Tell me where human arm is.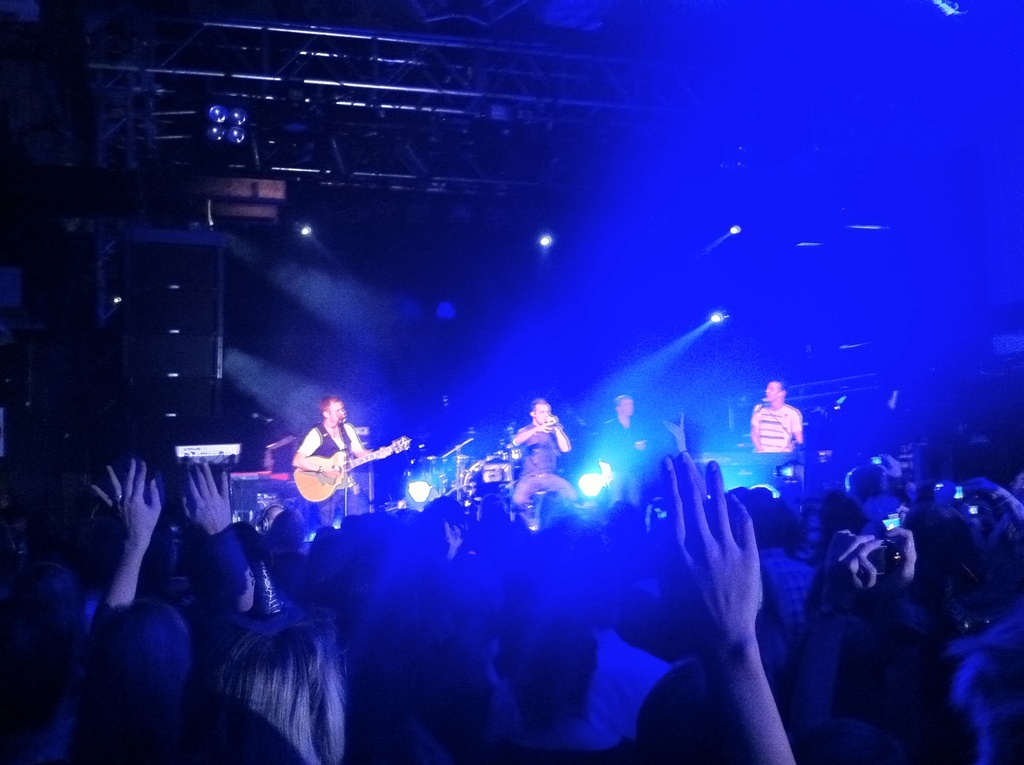
human arm is at [833,531,914,670].
